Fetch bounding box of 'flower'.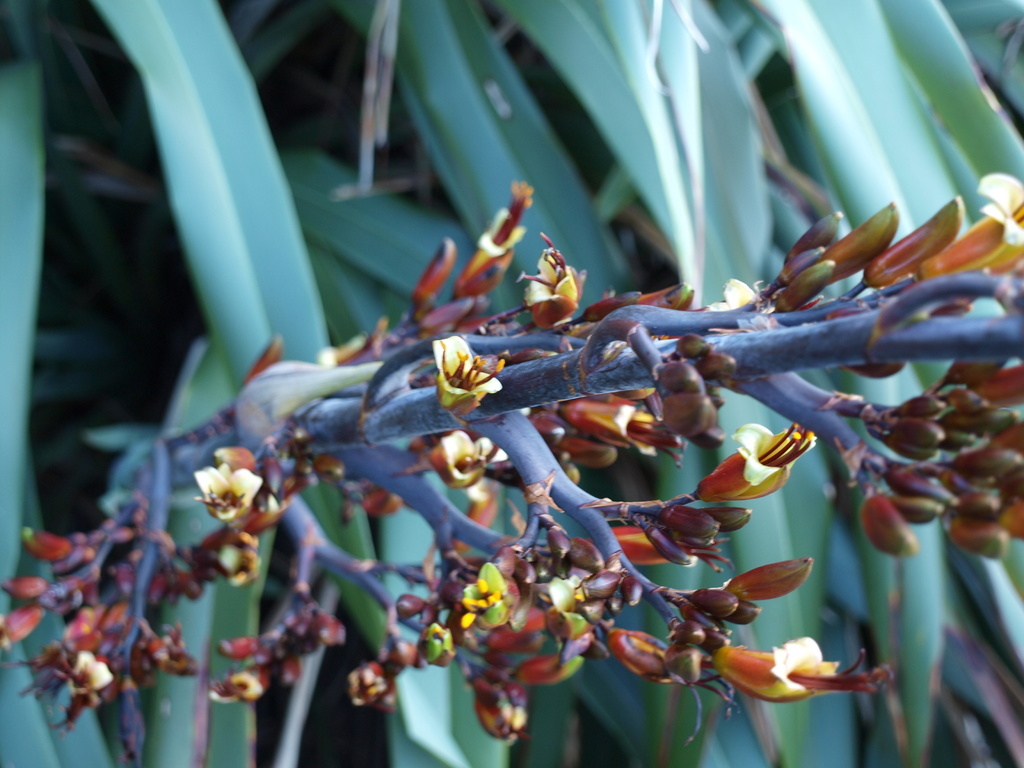
Bbox: Rect(426, 334, 504, 419).
